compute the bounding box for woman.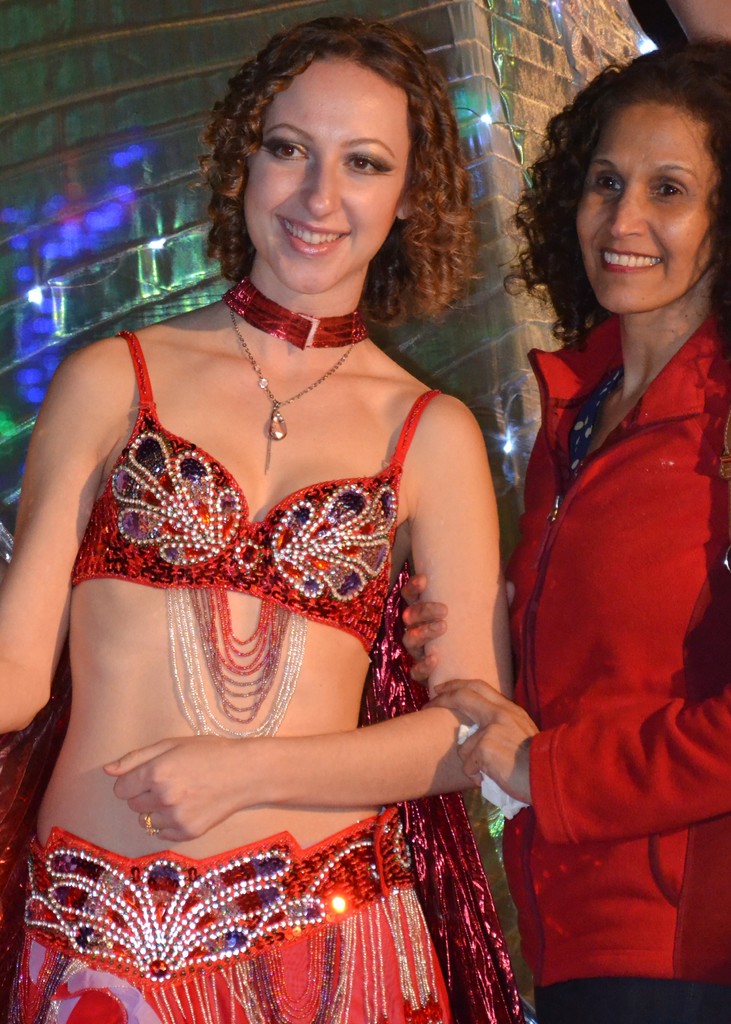
pyautogui.locateOnScreen(433, 50, 730, 1023).
